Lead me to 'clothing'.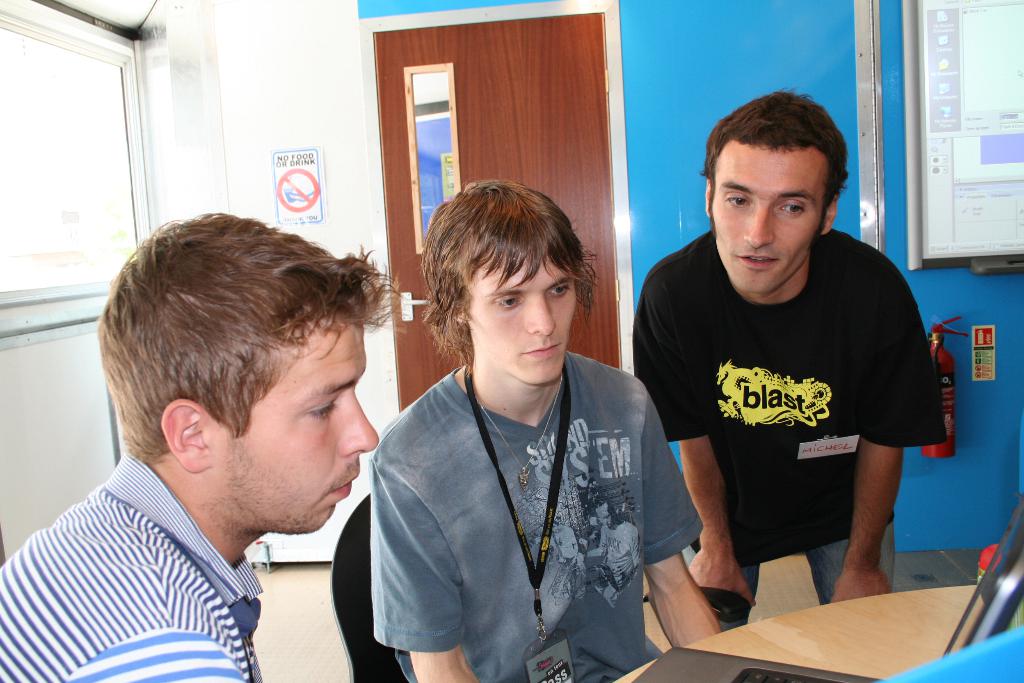
Lead to <region>360, 347, 703, 680</region>.
